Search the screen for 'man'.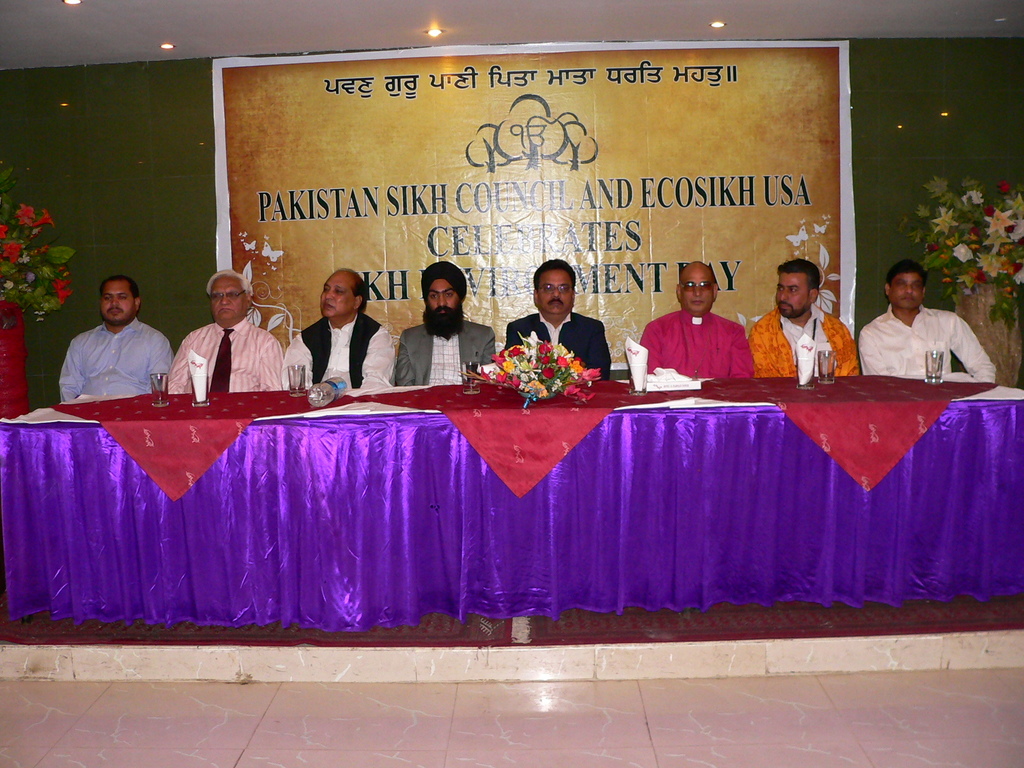
Found at l=390, t=265, r=497, b=369.
